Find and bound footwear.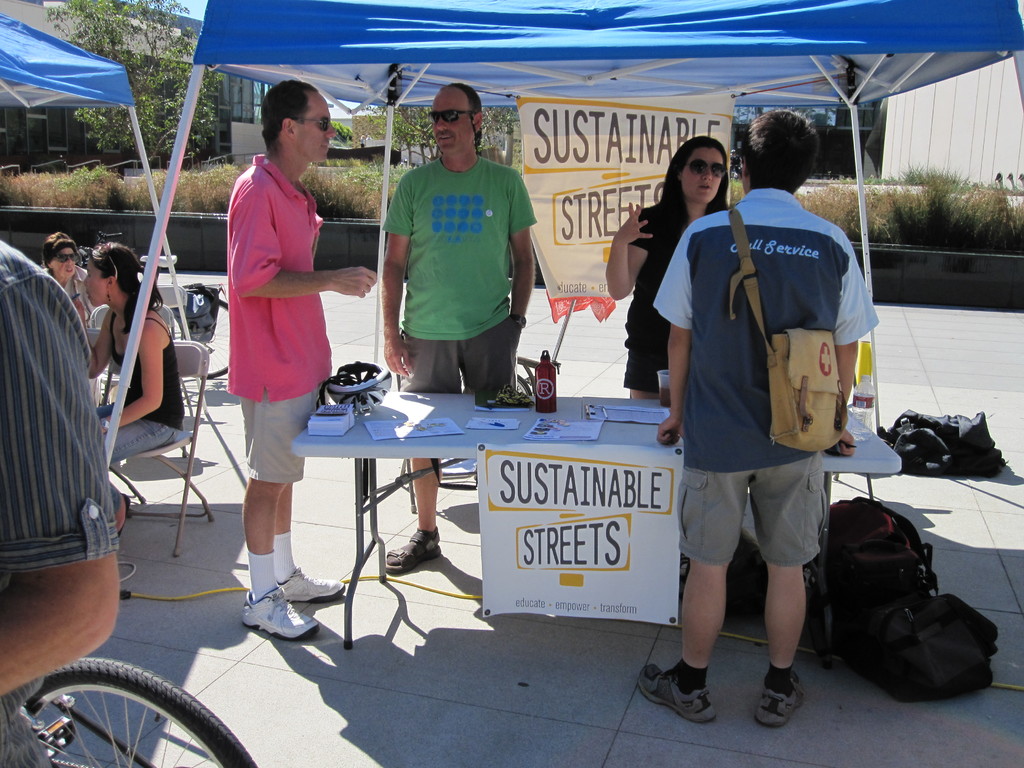
Bound: l=112, t=492, r=137, b=540.
